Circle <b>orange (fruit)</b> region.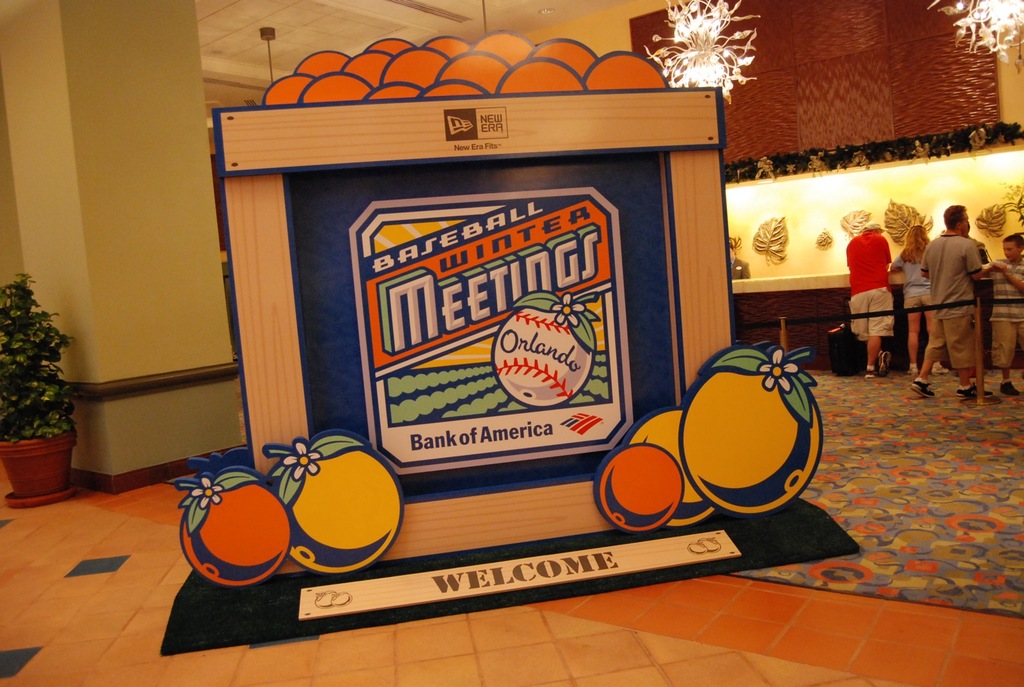
Region: BBox(177, 472, 290, 588).
